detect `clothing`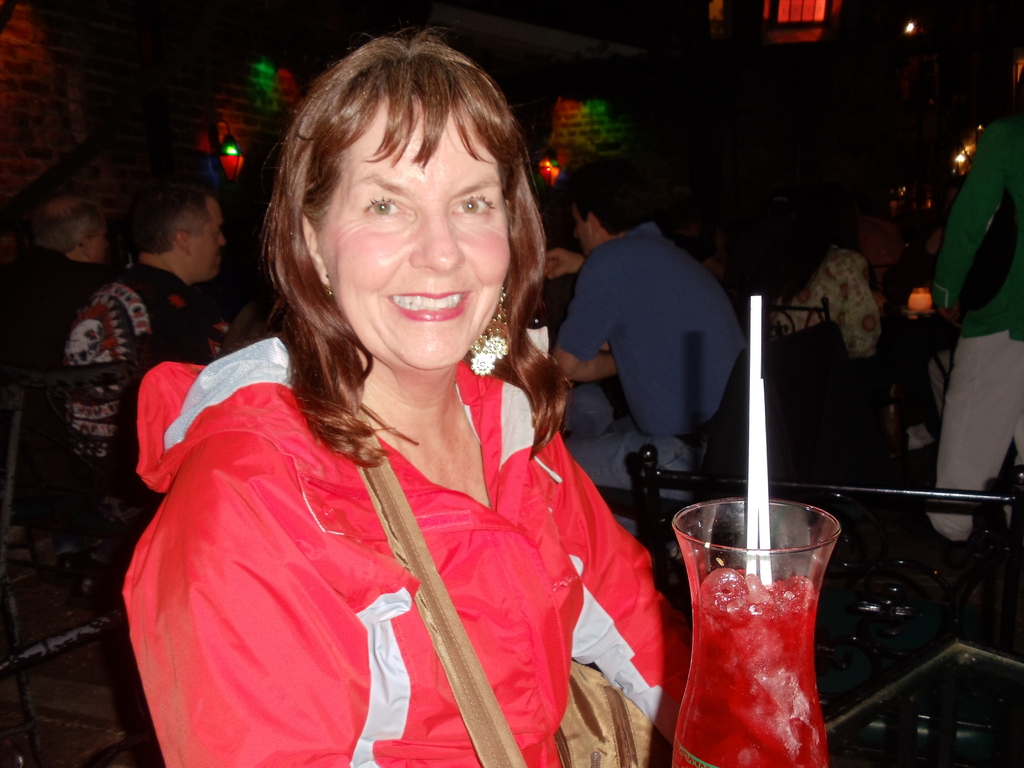
(left=549, top=223, right=745, bottom=536)
